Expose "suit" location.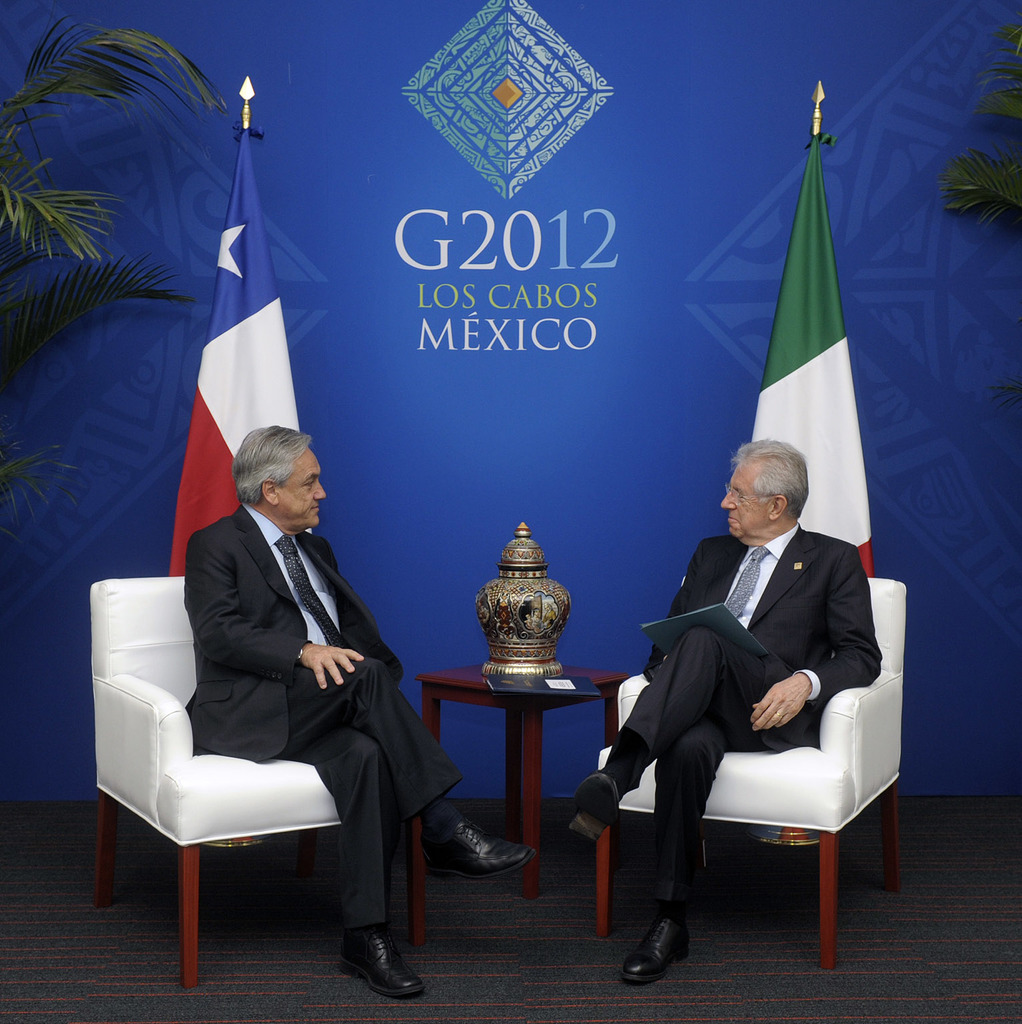
Exposed at 179,496,458,927.
